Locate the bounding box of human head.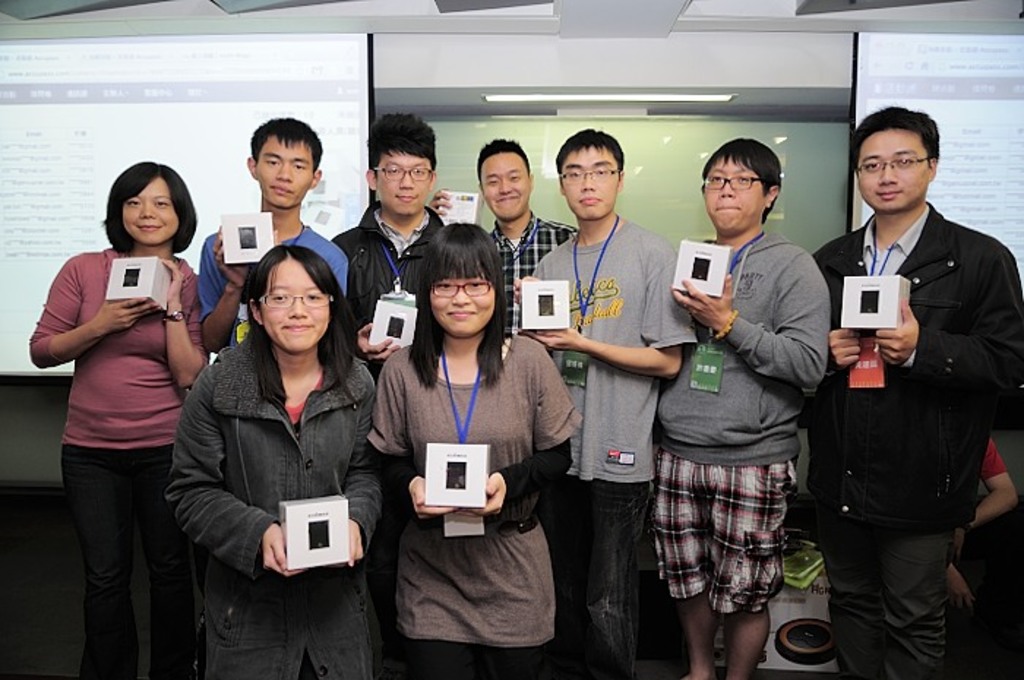
Bounding box: 418 221 511 341.
